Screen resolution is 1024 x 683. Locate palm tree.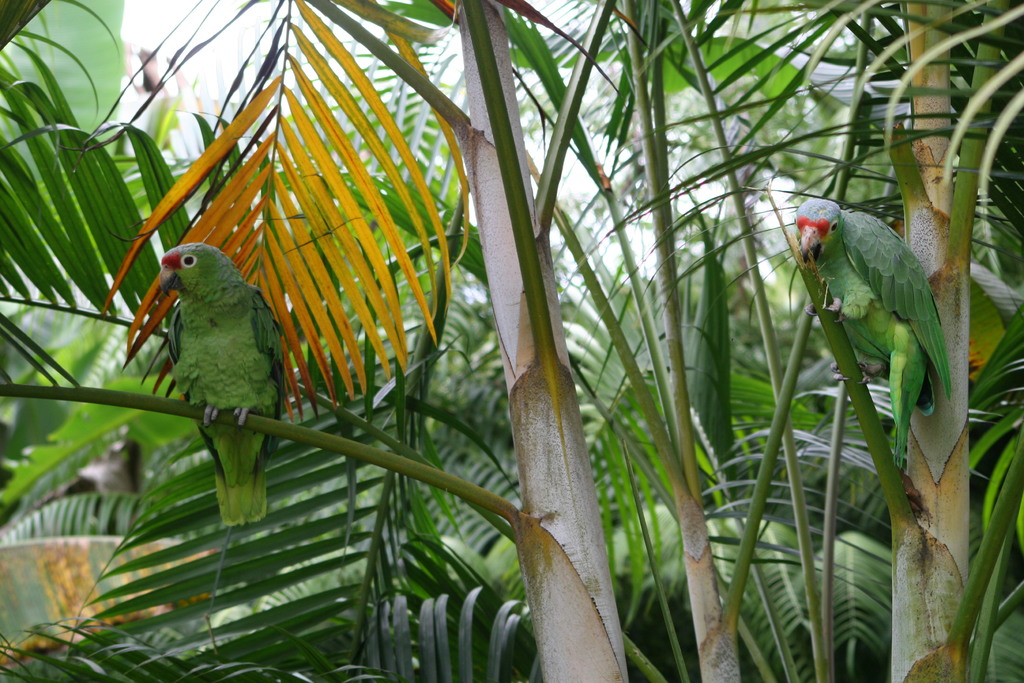
select_region(0, 0, 1023, 679).
